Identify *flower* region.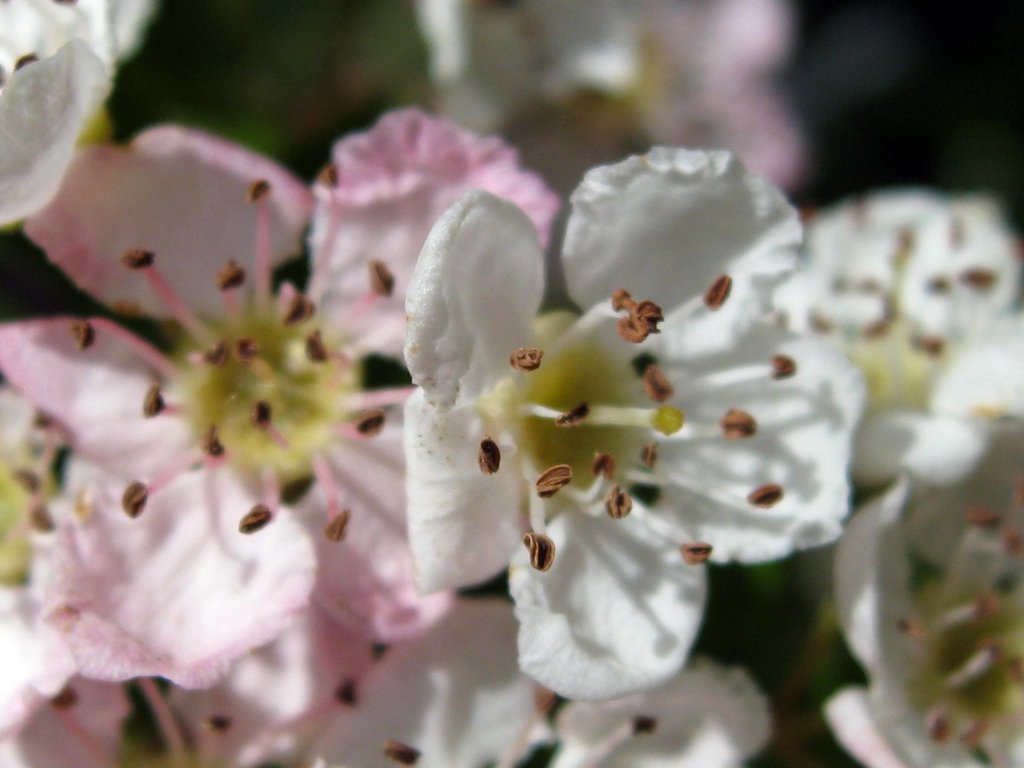
Region: [296, 598, 770, 767].
